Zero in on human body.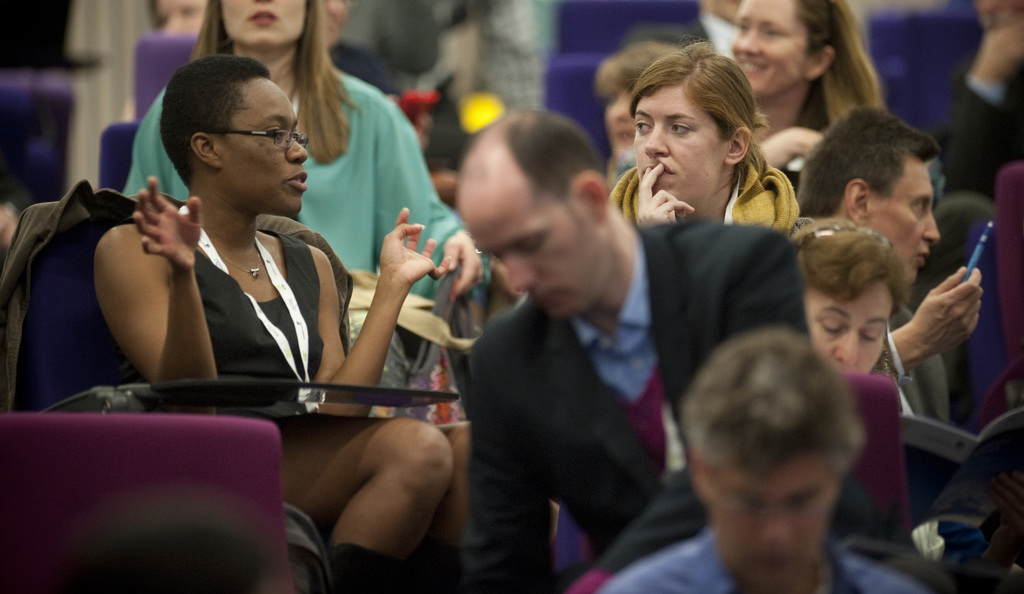
Zeroed in: 934:10:1023:197.
